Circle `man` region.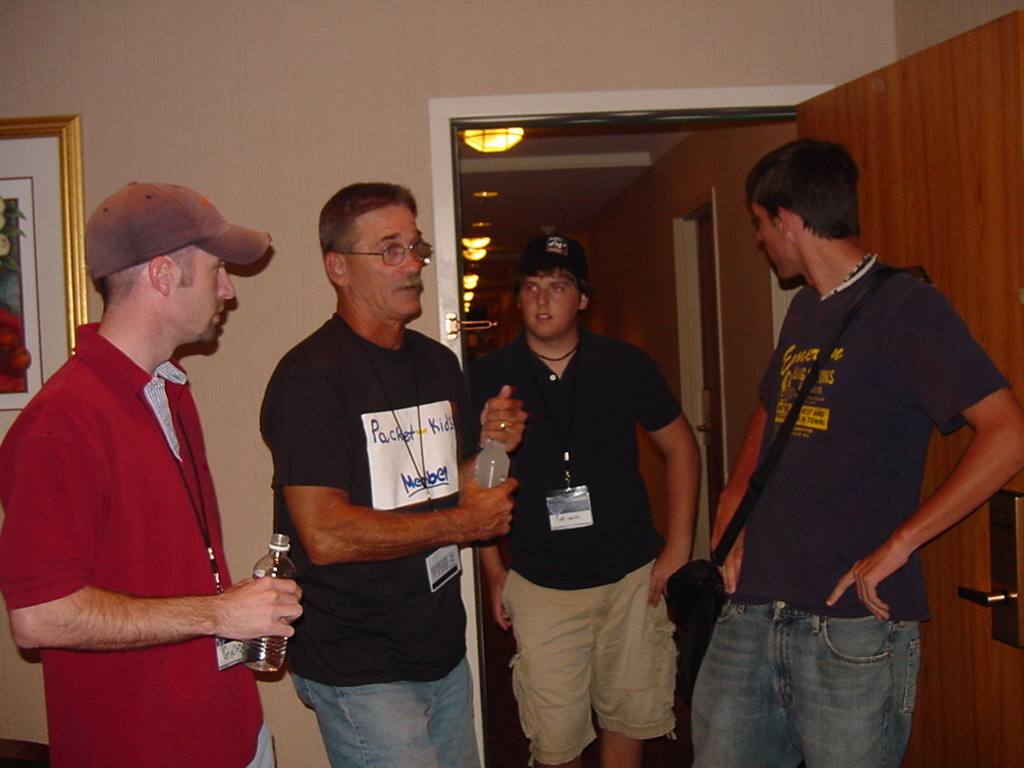
Region: l=255, t=182, r=531, b=766.
